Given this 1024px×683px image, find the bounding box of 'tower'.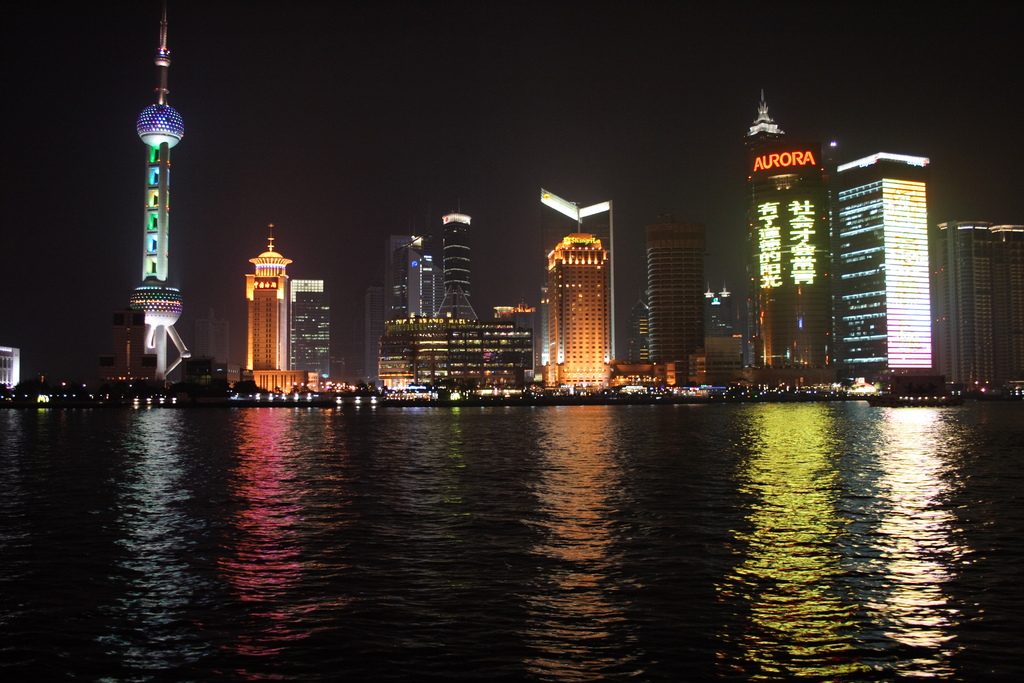
bbox(545, 229, 618, 394).
